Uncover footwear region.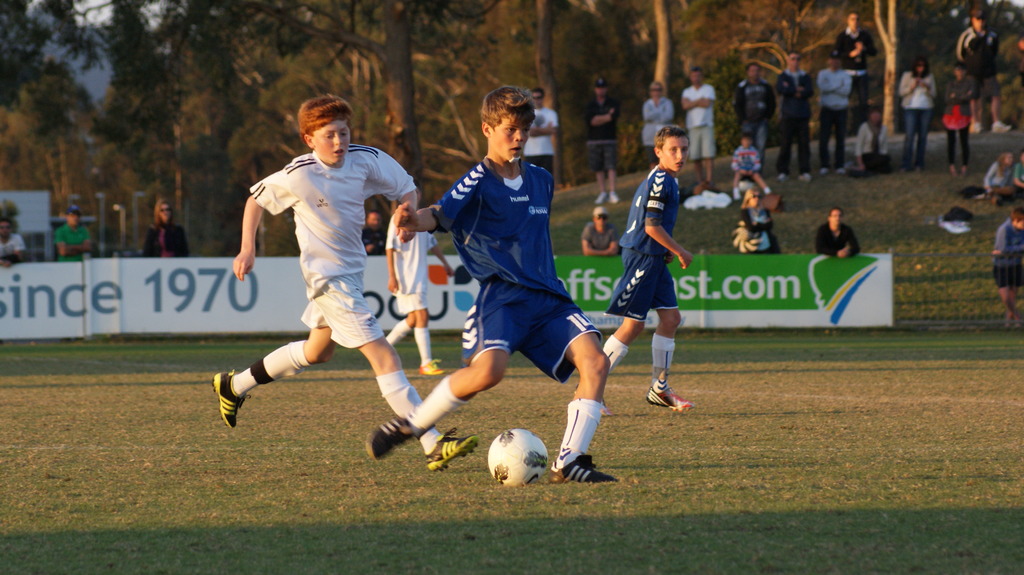
Uncovered: BBox(547, 448, 616, 486).
